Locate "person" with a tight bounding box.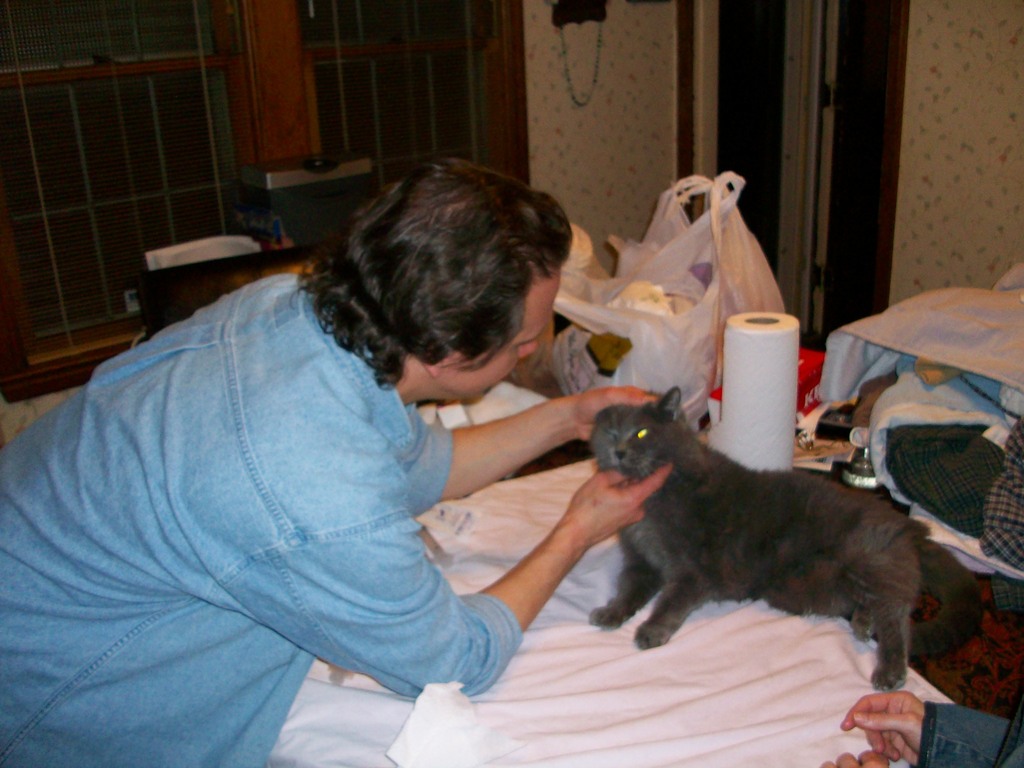
x1=0 y1=157 x2=671 y2=767.
